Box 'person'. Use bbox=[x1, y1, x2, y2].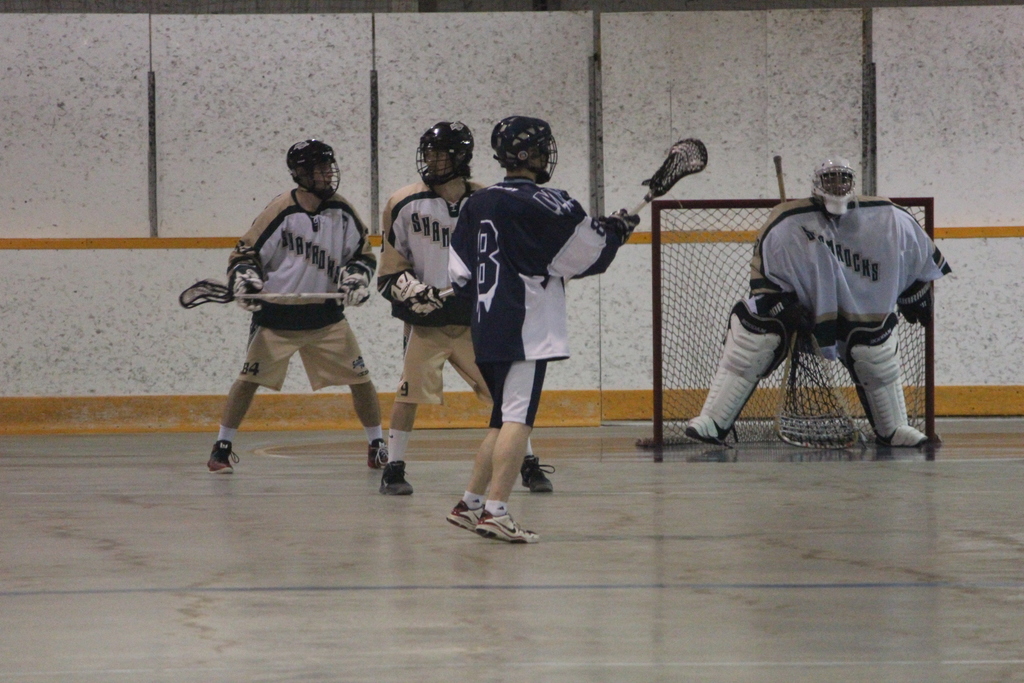
bbox=[189, 154, 383, 489].
